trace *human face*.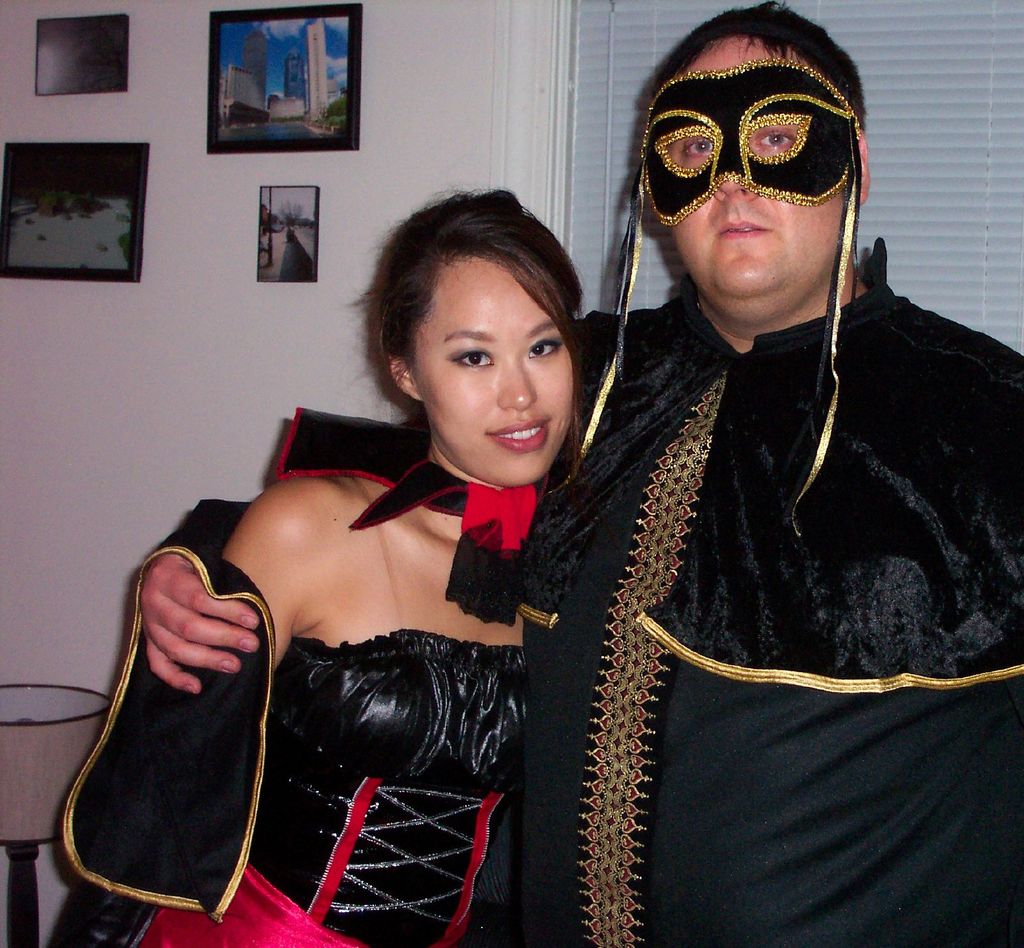
Traced to [x1=411, y1=250, x2=570, y2=485].
